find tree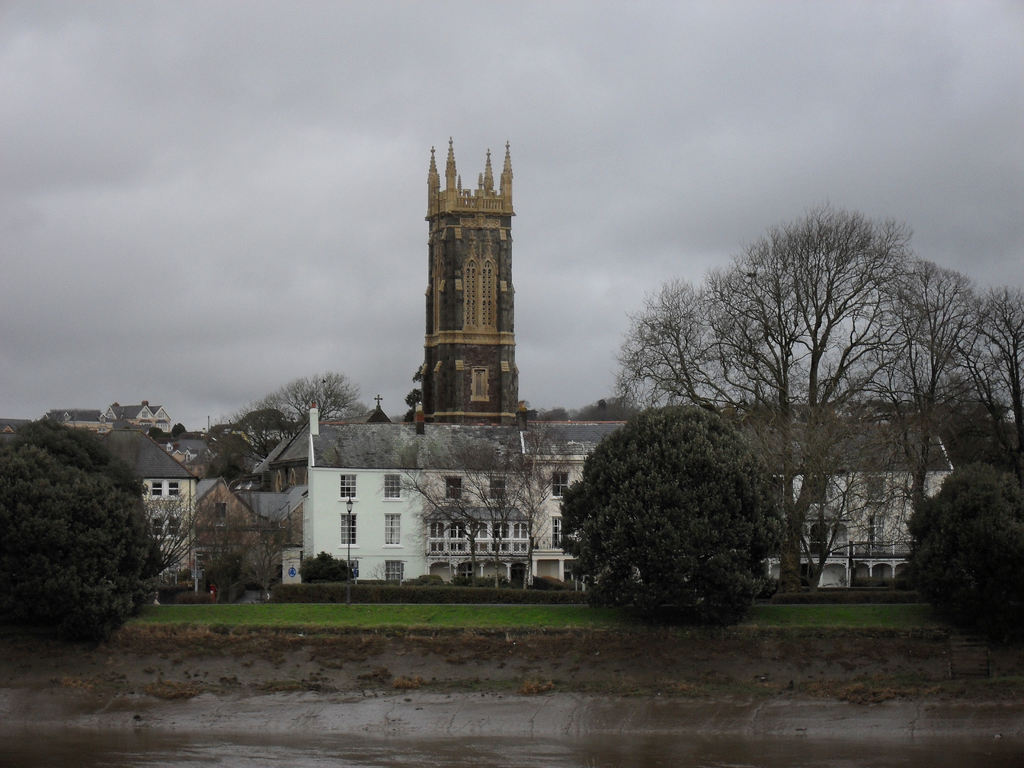
[900,454,1023,637]
